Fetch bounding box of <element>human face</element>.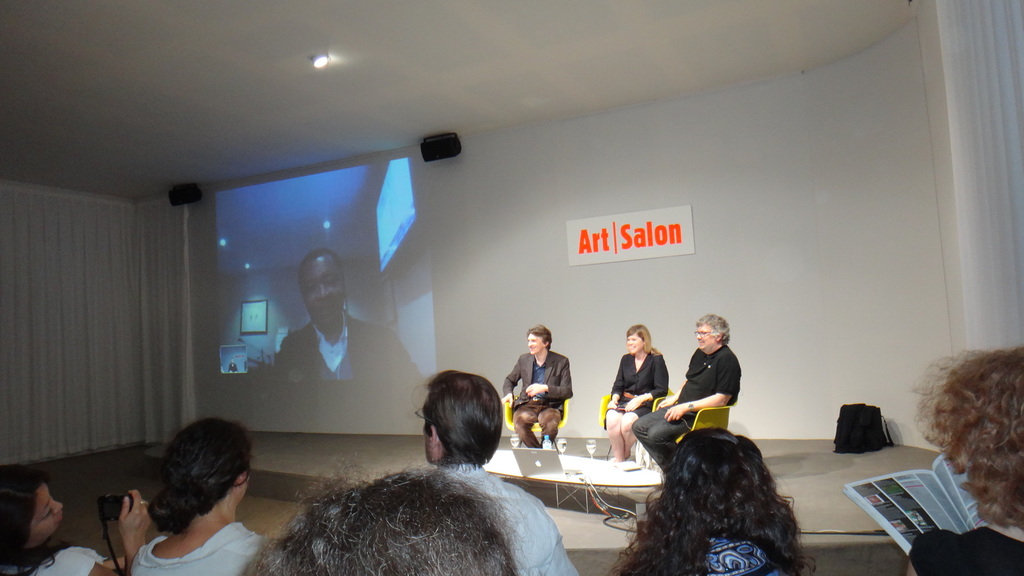
Bbox: locate(26, 483, 63, 547).
